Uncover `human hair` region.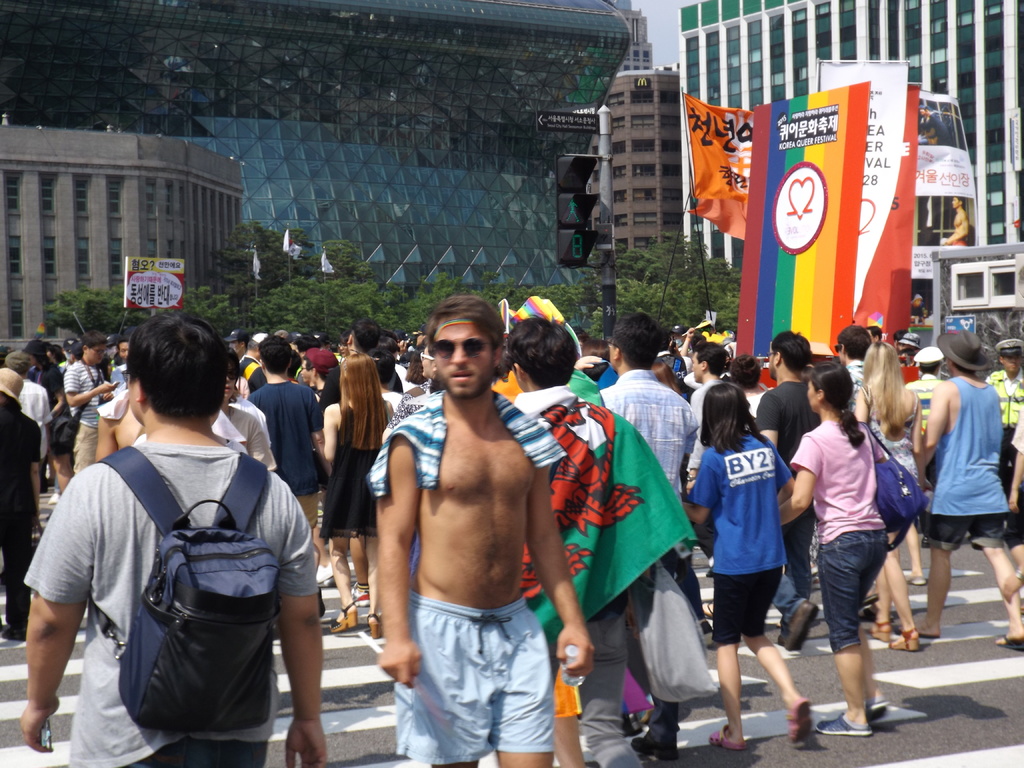
Uncovered: box=[810, 356, 867, 446].
